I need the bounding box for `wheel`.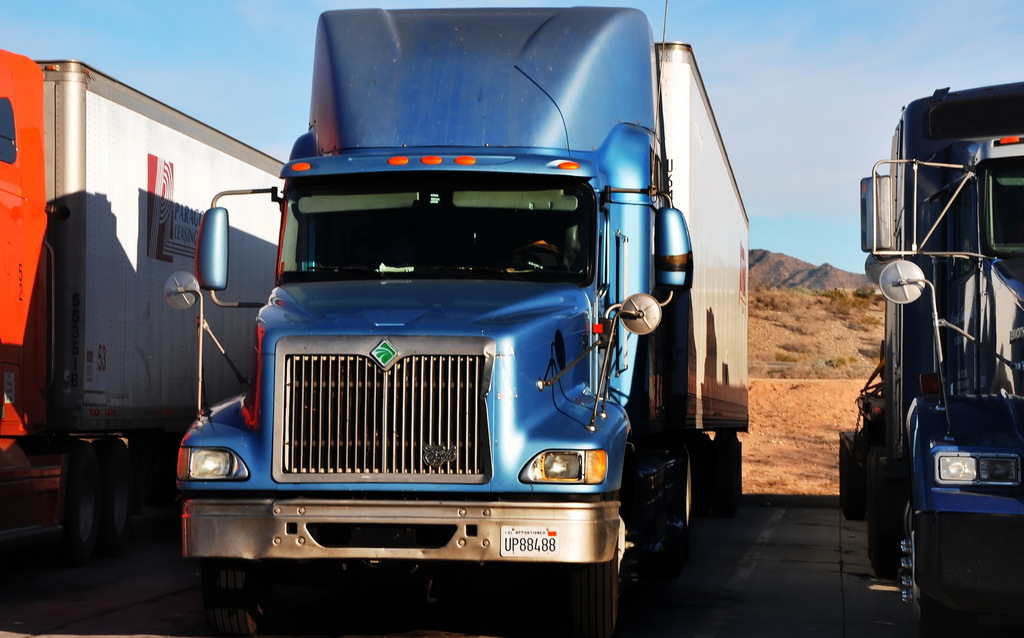
Here it is: x1=870, y1=457, x2=901, y2=579.
